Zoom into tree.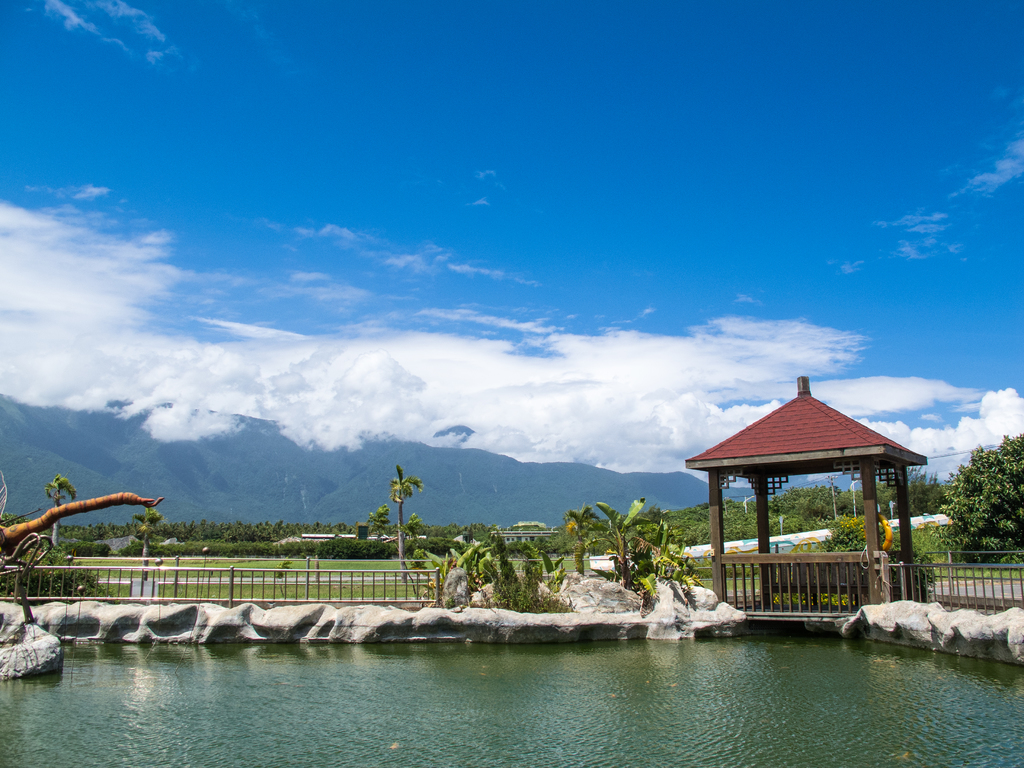
Zoom target: x1=42, y1=467, x2=72, y2=559.
